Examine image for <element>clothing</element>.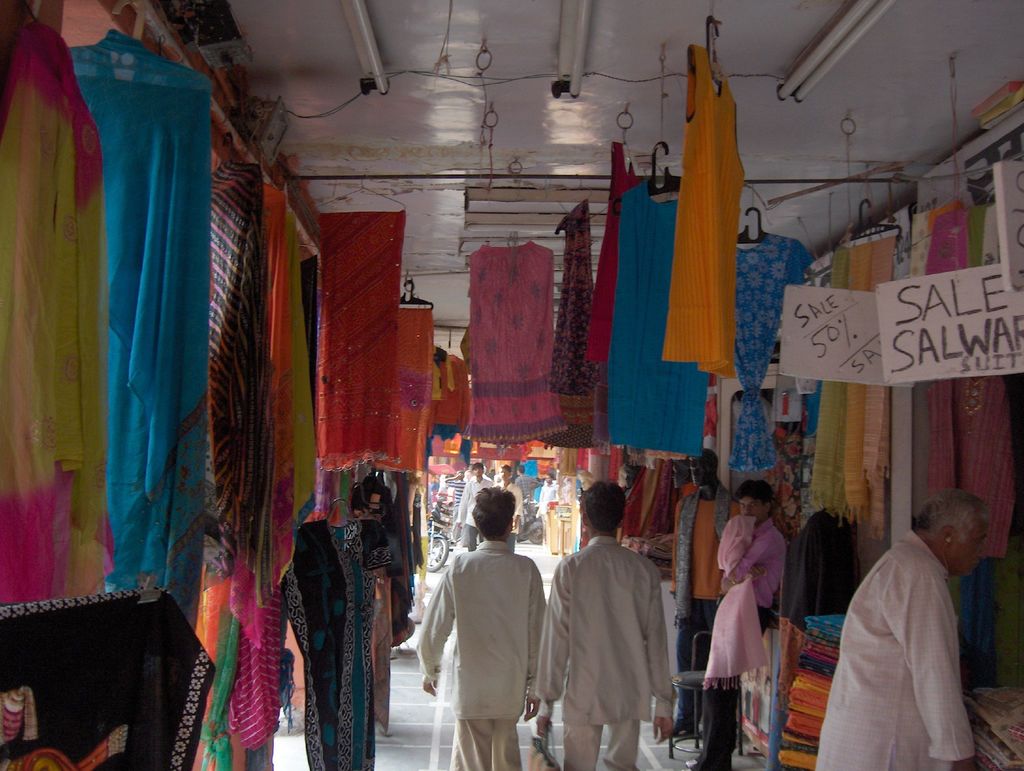
Examination result: bbox=(530, 534, 678, 770).
